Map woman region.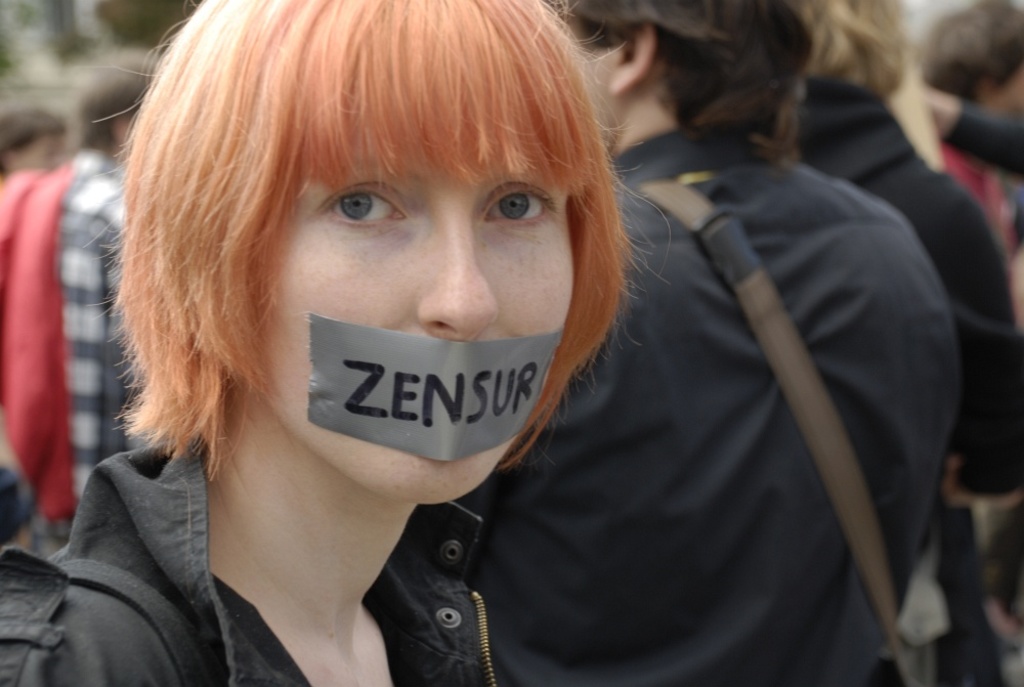
Mapped to bbox=[17, 27, 725, 638].
